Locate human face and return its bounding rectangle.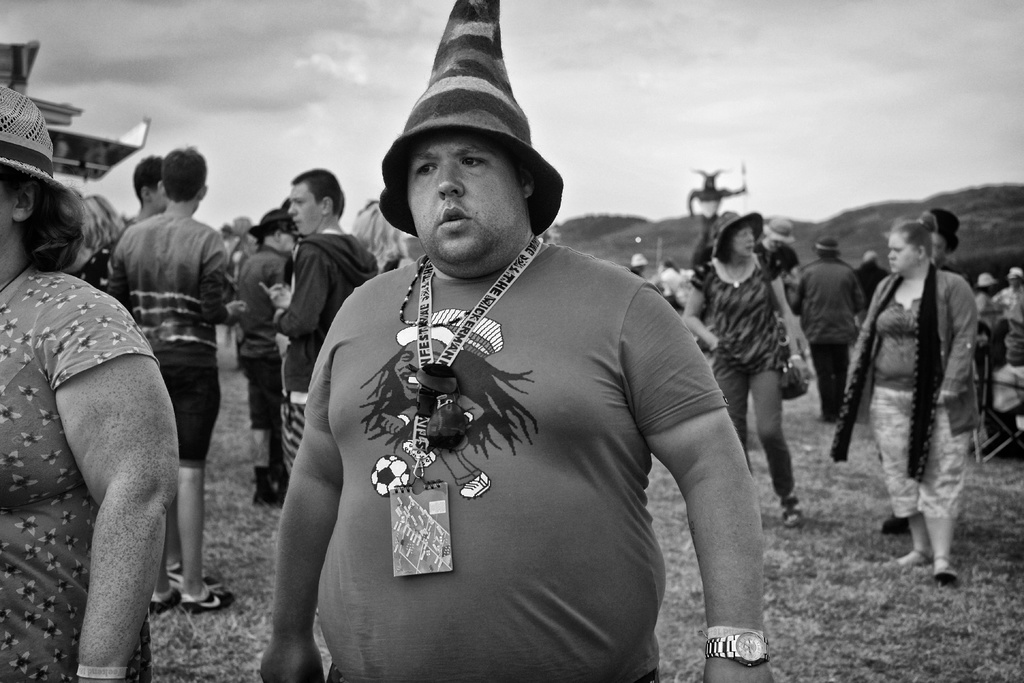
{"left": 404, "top": 127, "right": 525, "bottom": 277}.
